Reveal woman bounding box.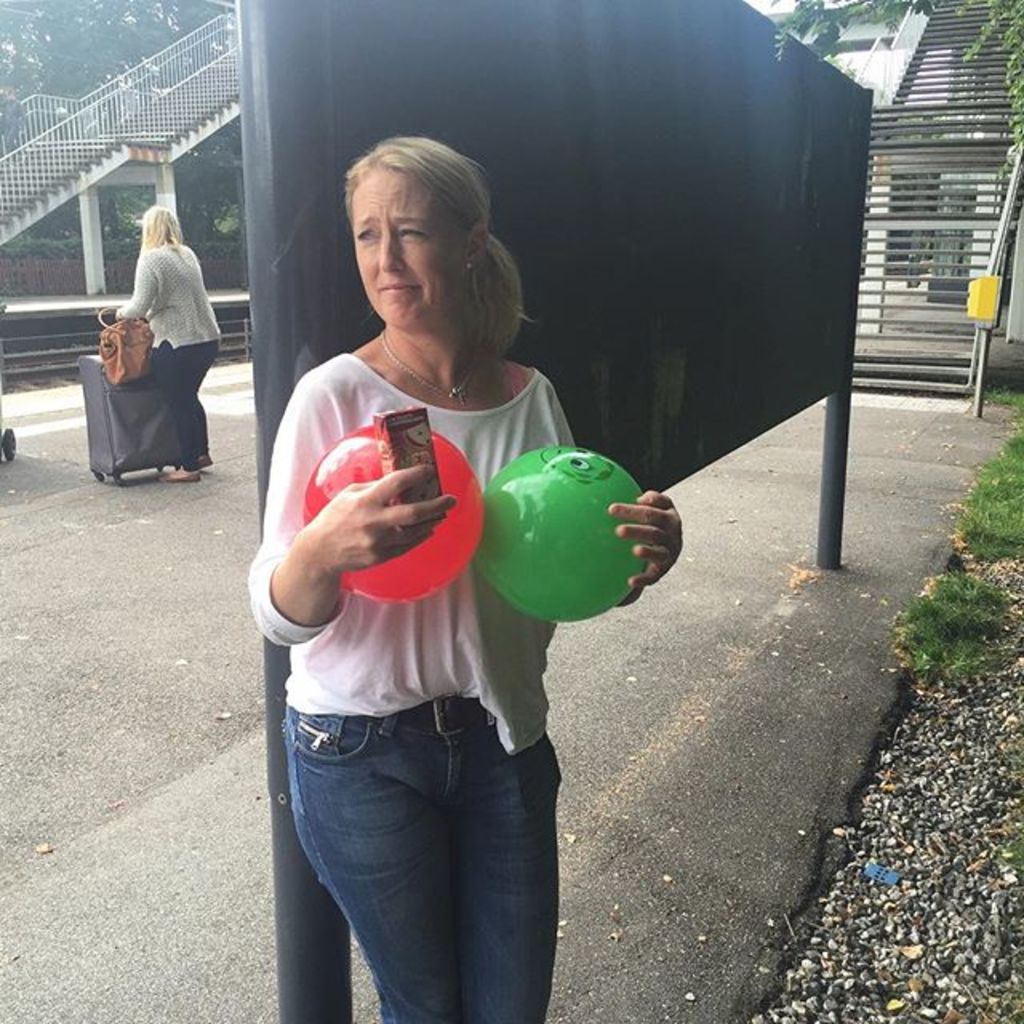
Revealed: Rect(83, 187, 216, 504).
